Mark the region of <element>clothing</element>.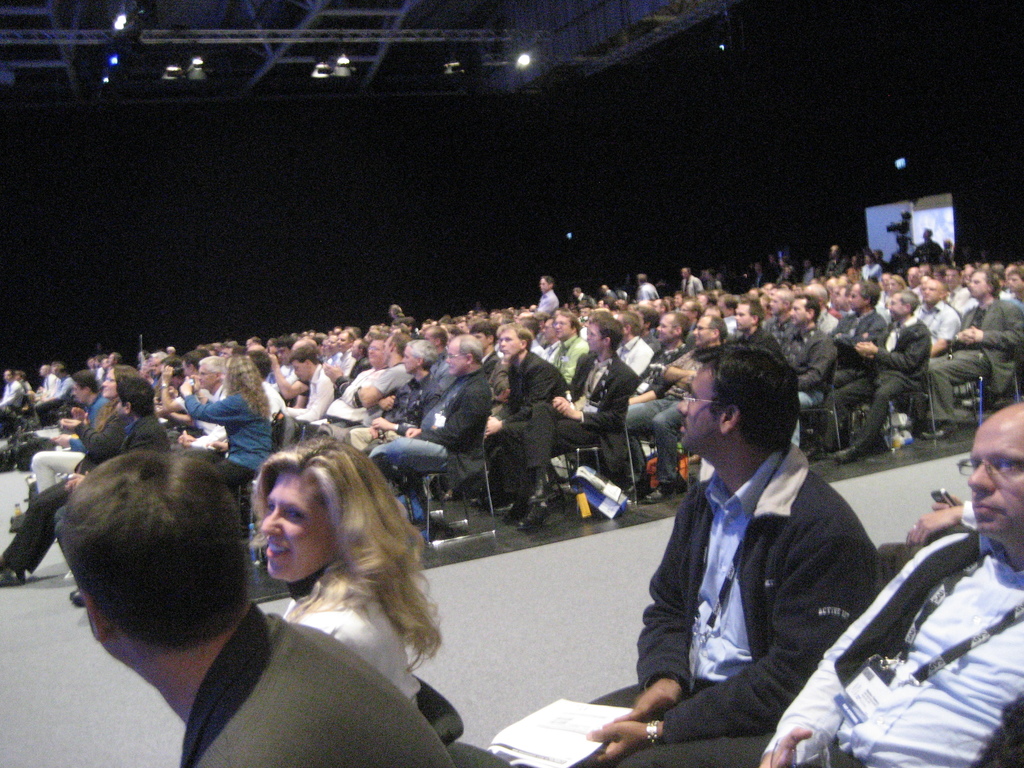
Region: {"x1": 497, "y1": 349, "x2": 633, "y2": 516}.
